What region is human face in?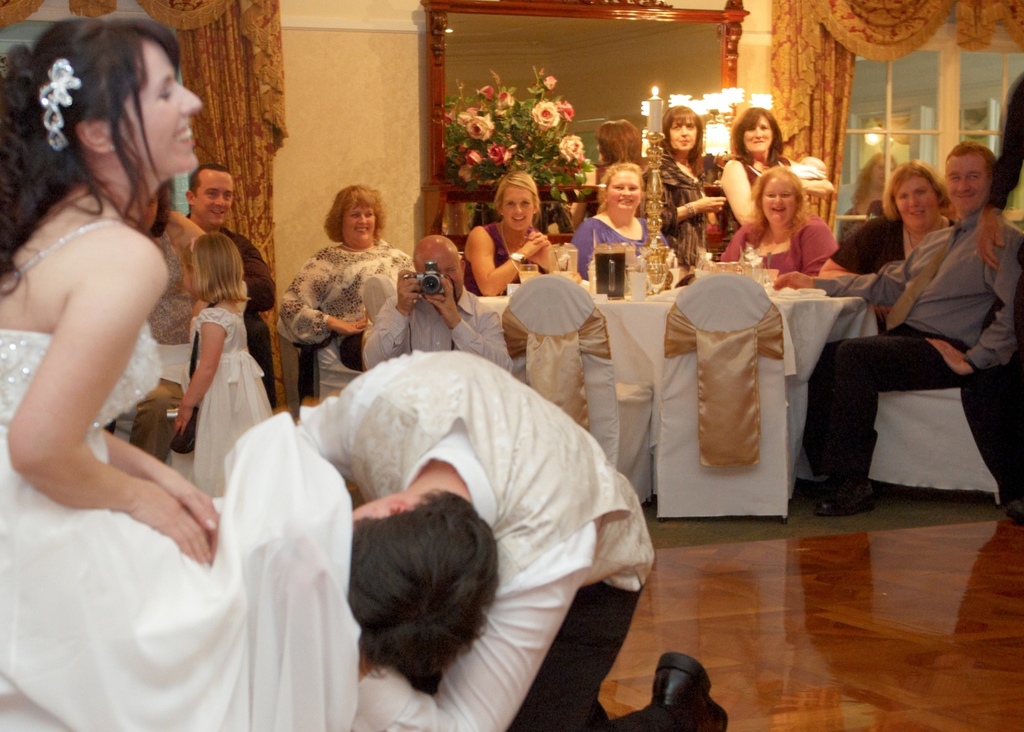
rect(504, 183, 536, 236).
